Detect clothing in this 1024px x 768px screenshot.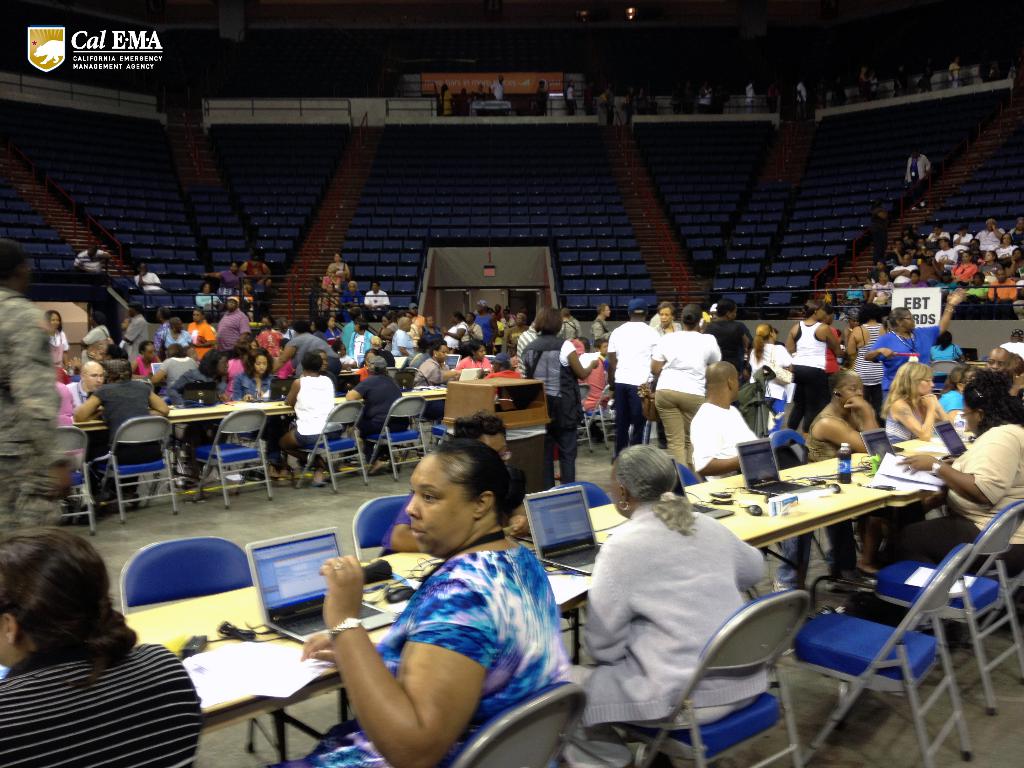
Detection: 161/369/229/449.
